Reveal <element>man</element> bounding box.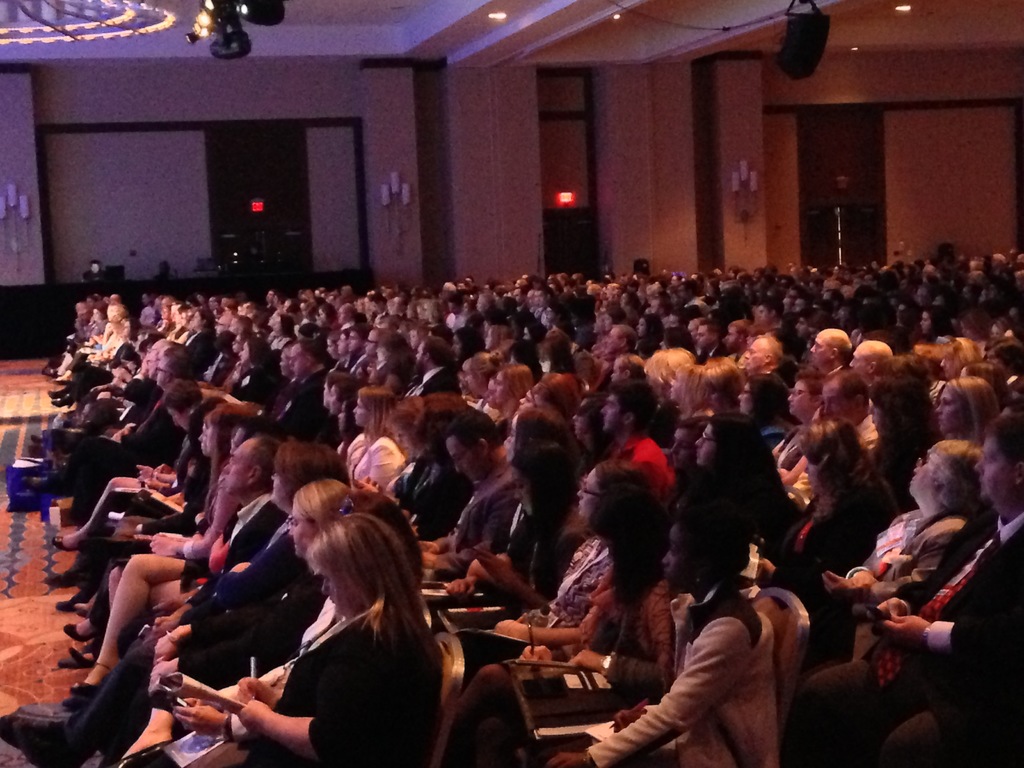
Revealed: locate(422, 410, 525, 575).
